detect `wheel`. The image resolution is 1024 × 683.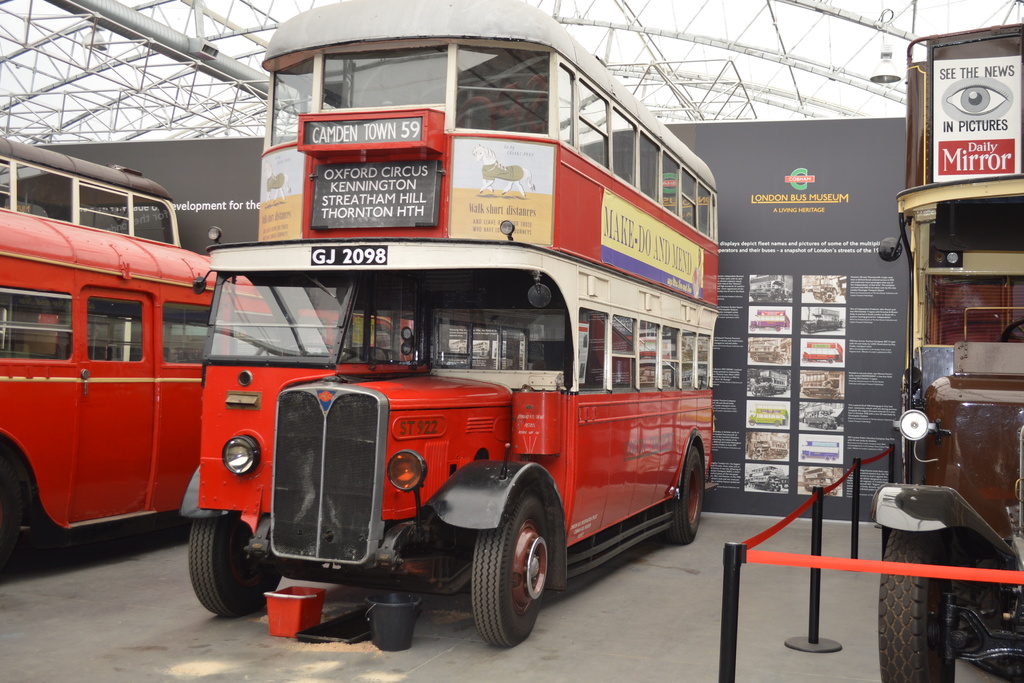
750:293:757:299.
